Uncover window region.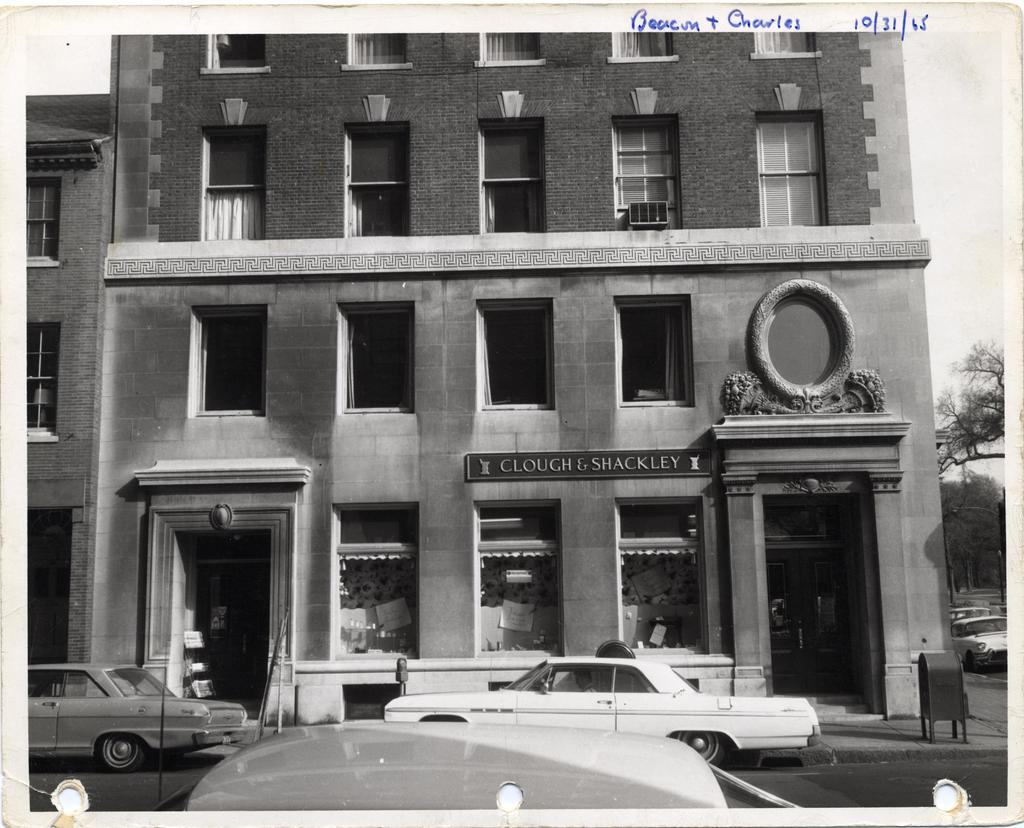
Uncovered: (482,128,543,235).
